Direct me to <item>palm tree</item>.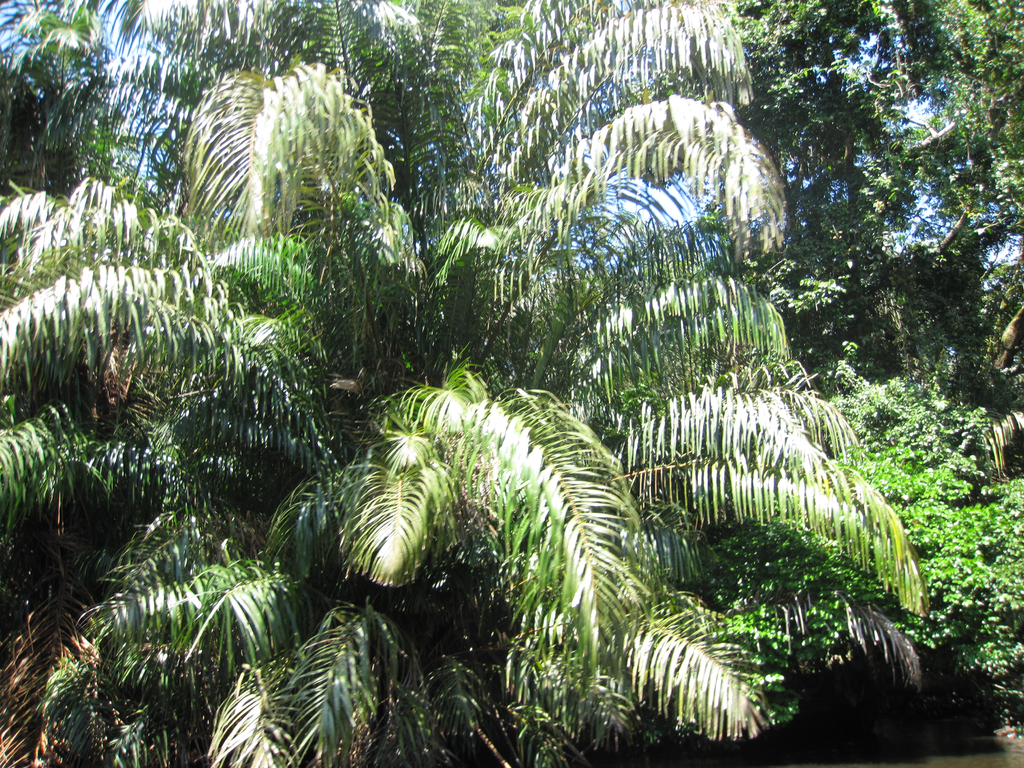
Direction: box=[721, 77, 1023, 450].
